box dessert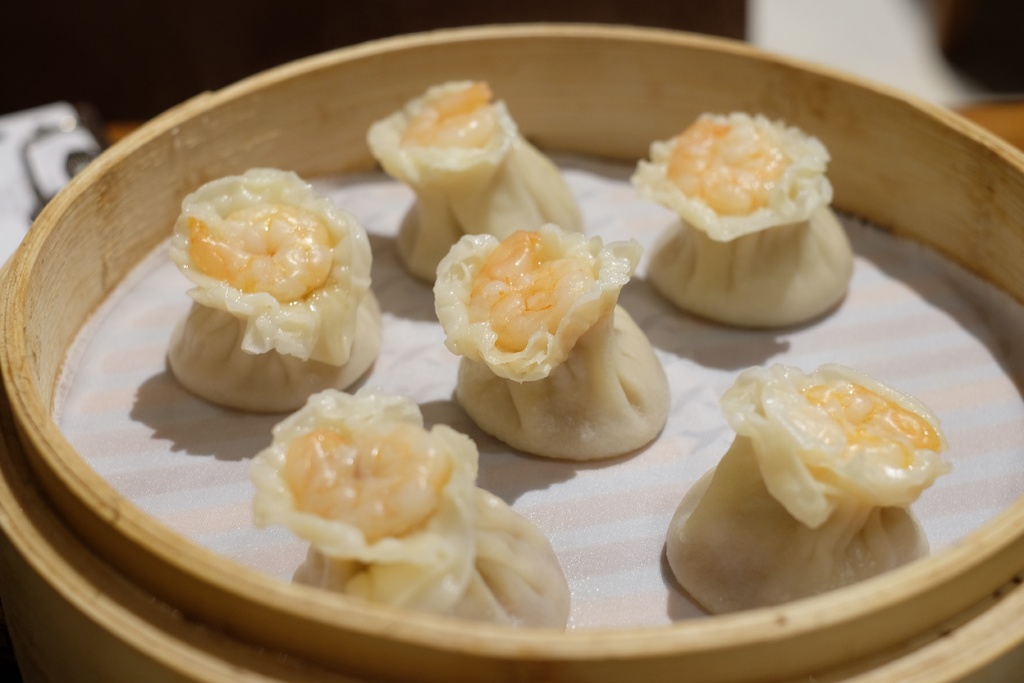
(624,95,861,332)
